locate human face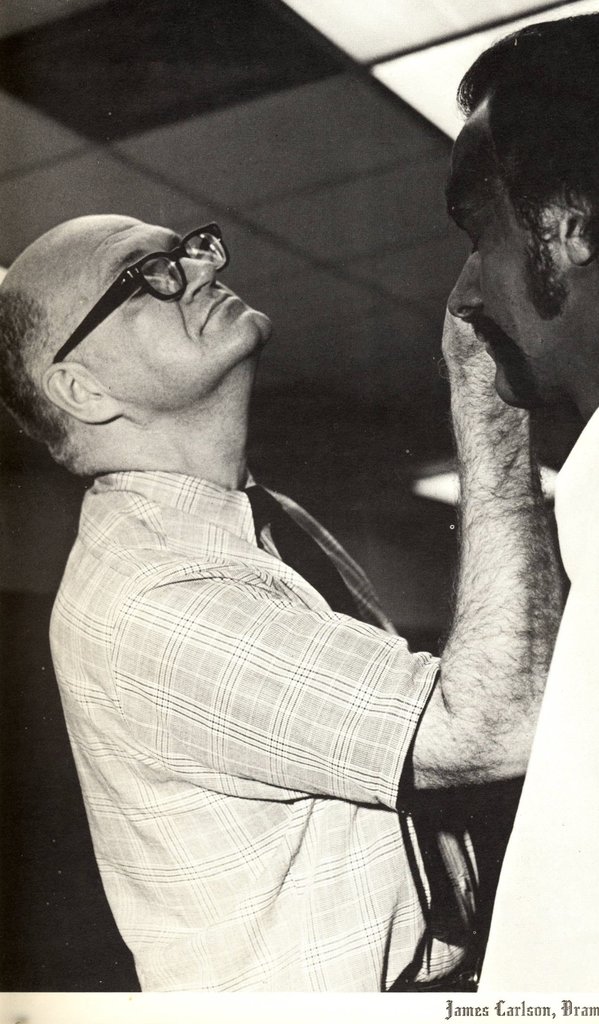
450/106/574/405
